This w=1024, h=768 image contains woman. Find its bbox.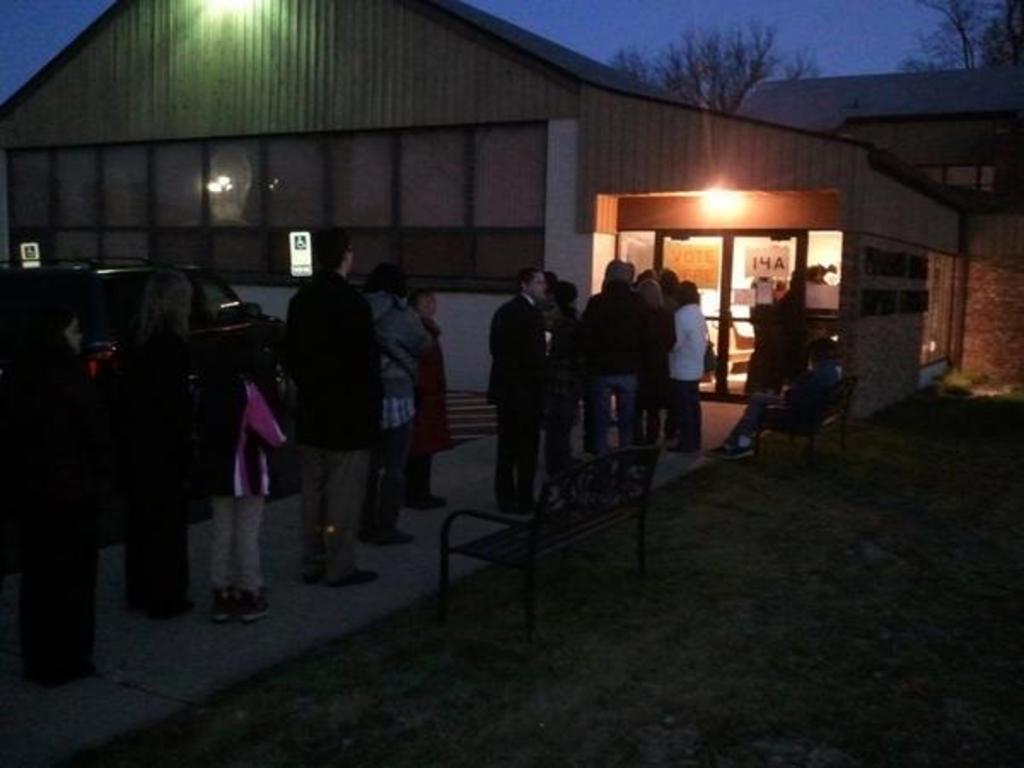
[x1=406, y1=288, x2=452, y2=514].
